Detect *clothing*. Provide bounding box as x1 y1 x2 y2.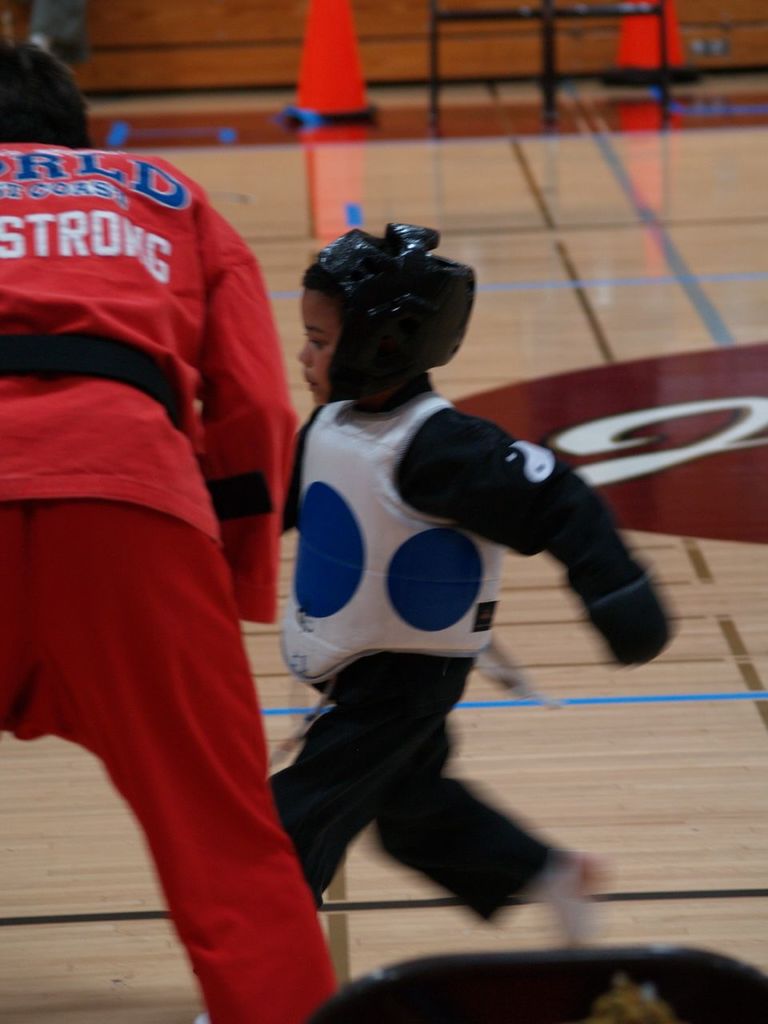
229 403 701 987.
